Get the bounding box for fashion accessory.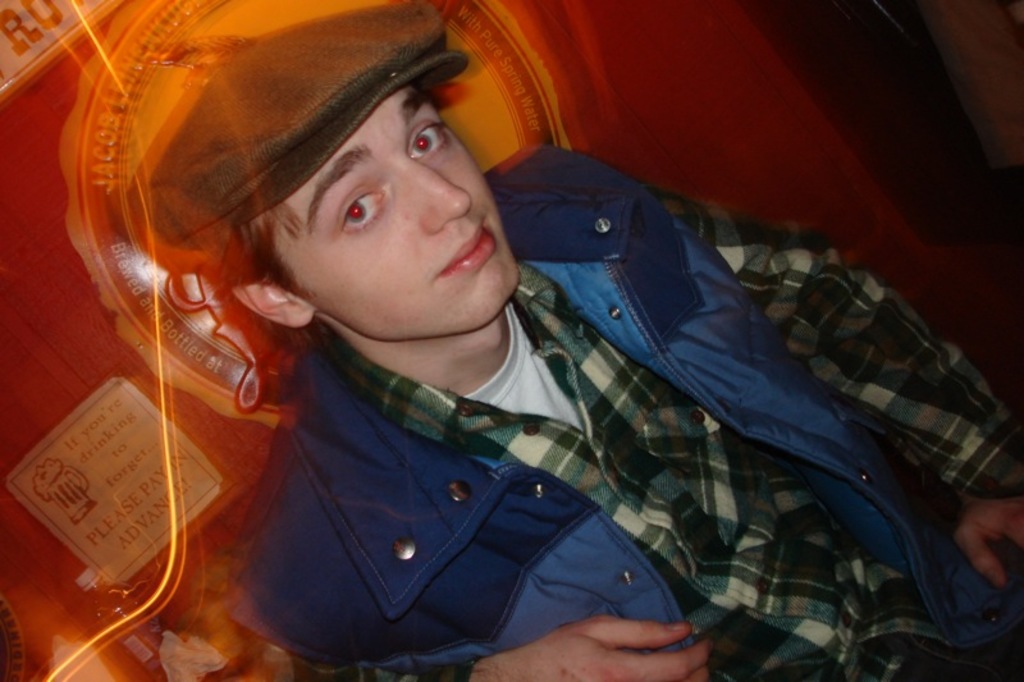
pyautogui.locateOnScreen(146, 0, 472, 261).
